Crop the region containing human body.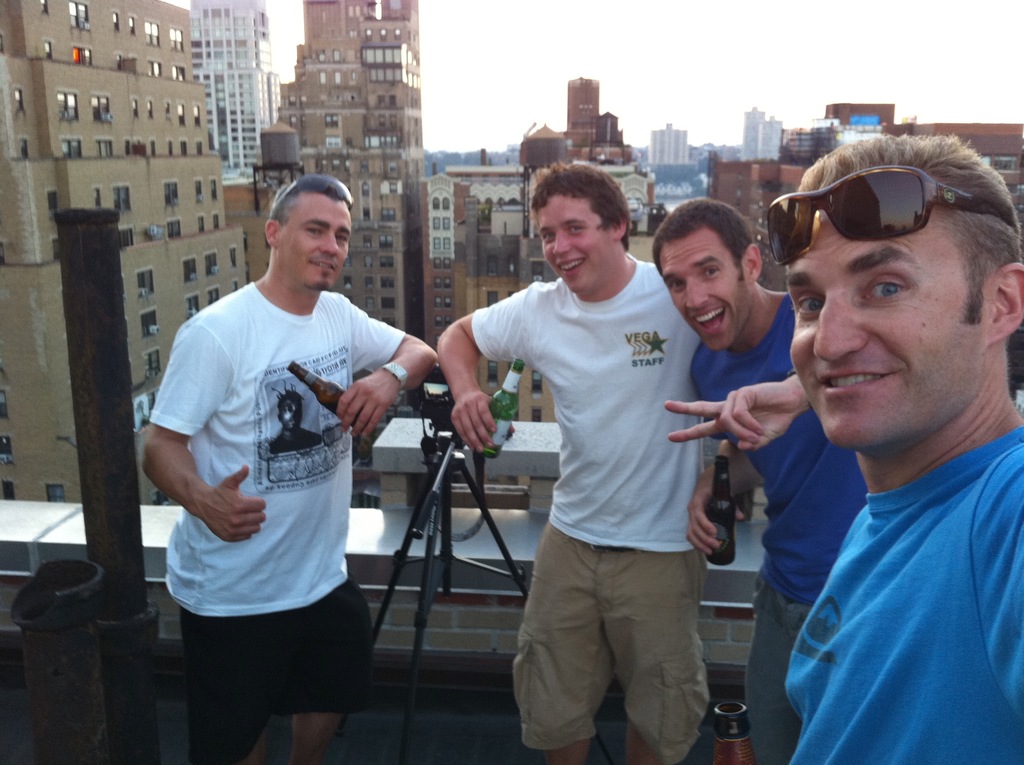
Crop region: bbox=(151, 192, 398, 757).
